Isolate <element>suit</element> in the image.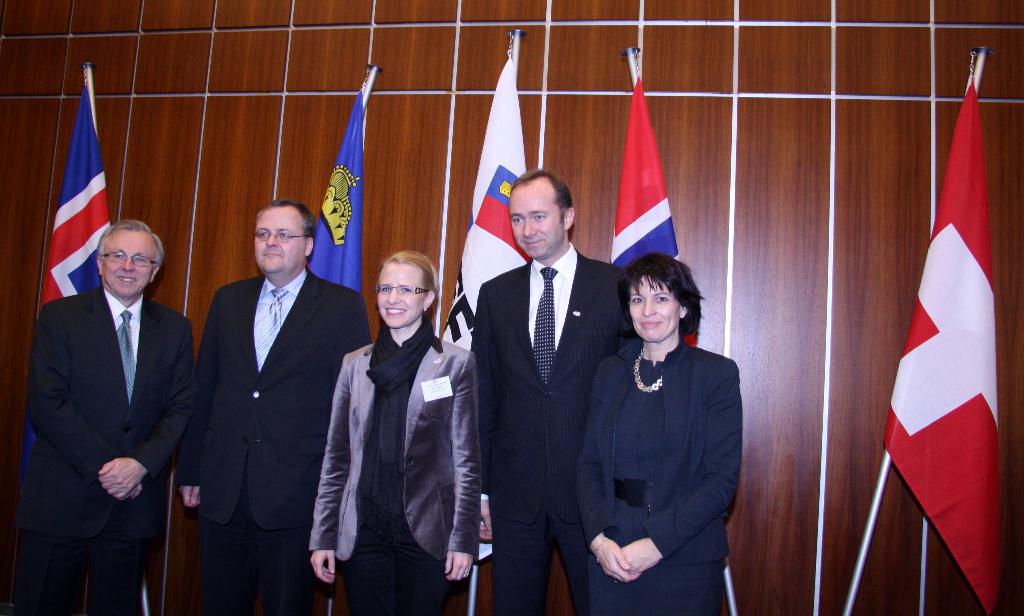
Isolated region: <region>468, 233, 628, 615</region>.
